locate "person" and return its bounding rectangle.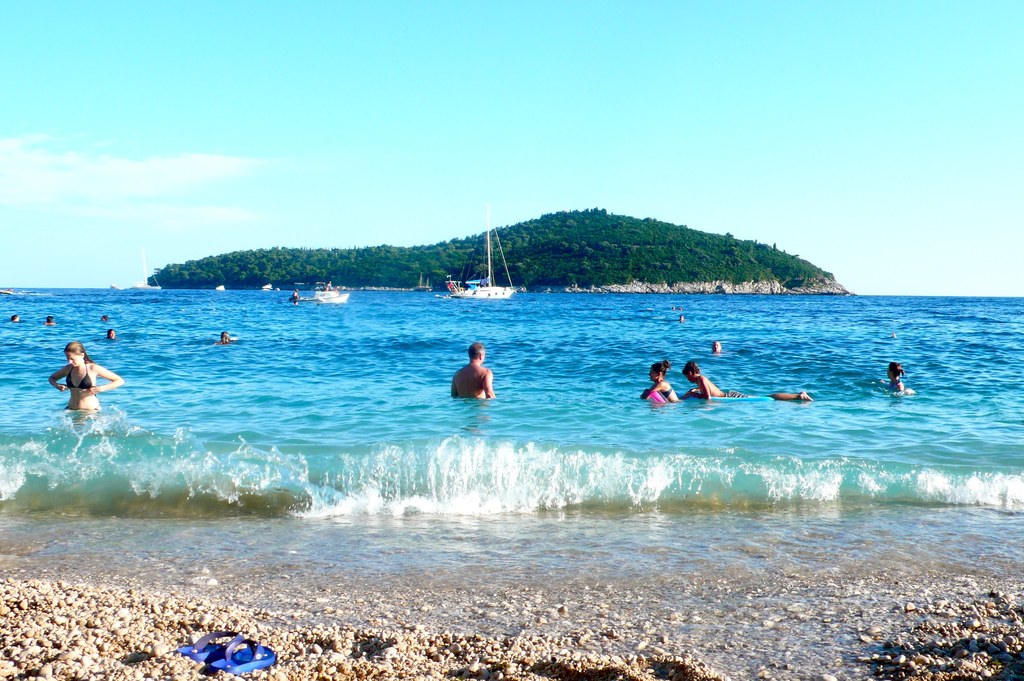
x1=8, y1=314, x2=21, y2=324.
